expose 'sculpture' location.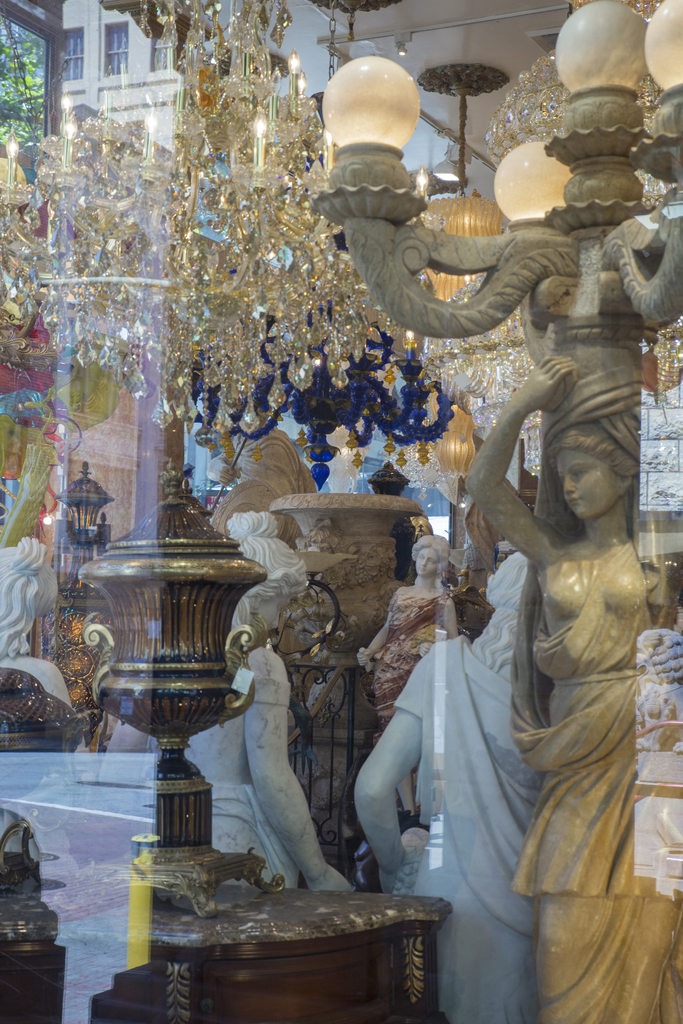
Exposed at crop(182, 510, 353, 890).
